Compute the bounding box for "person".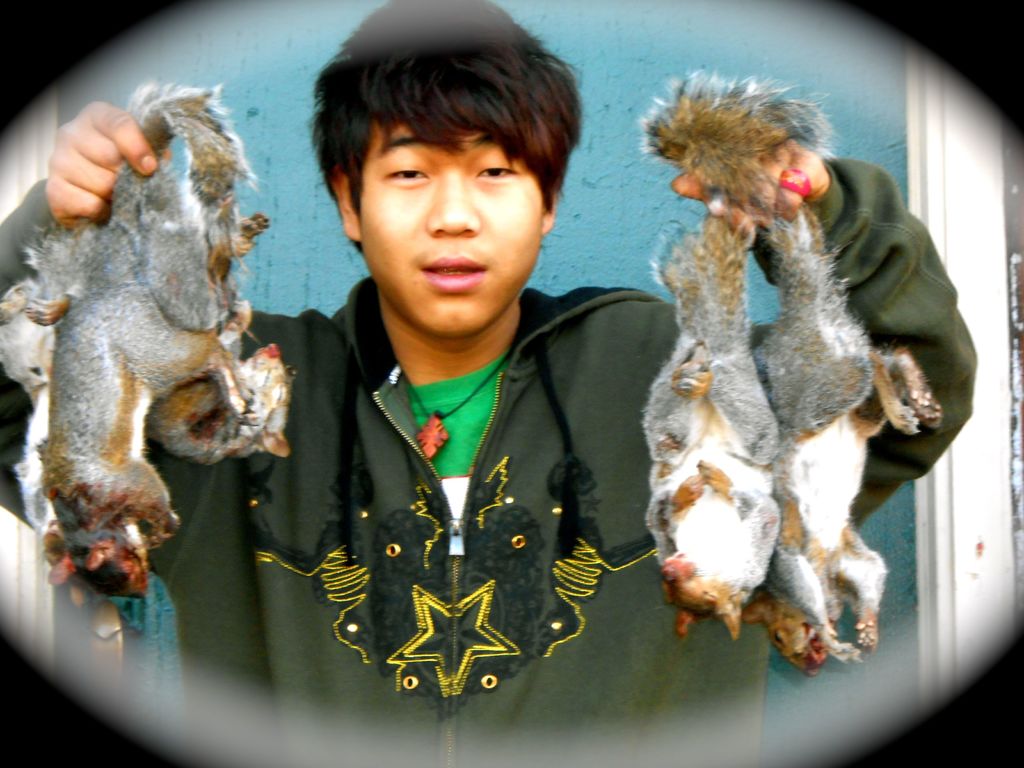
l=0, t=0, r=979, b=767.
